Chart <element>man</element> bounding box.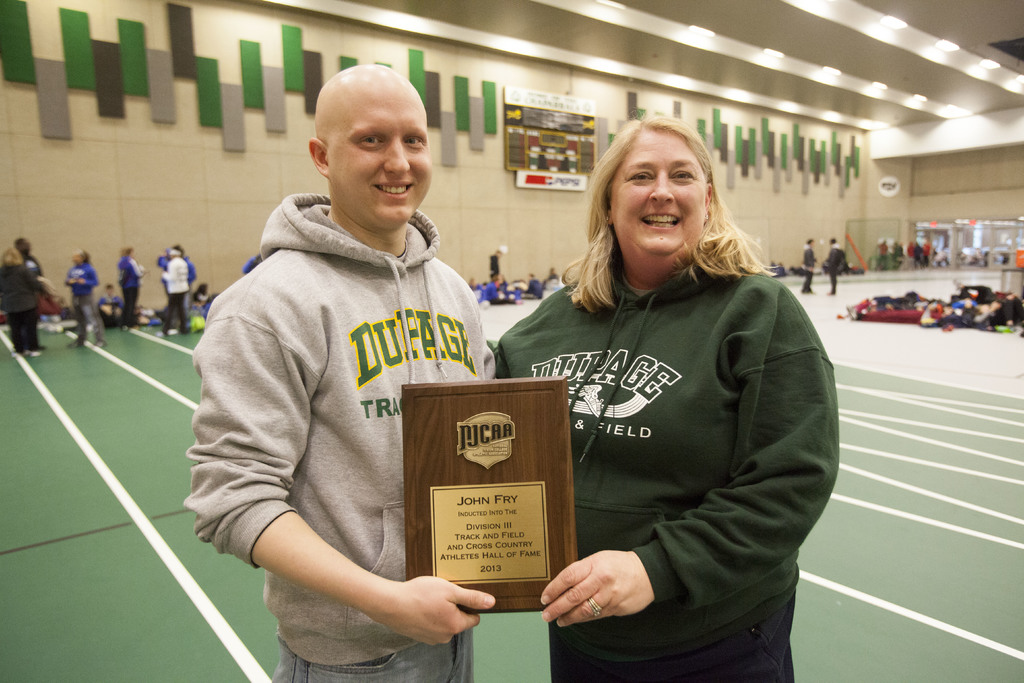
Charted: box=[826, 237, 845, 292].
